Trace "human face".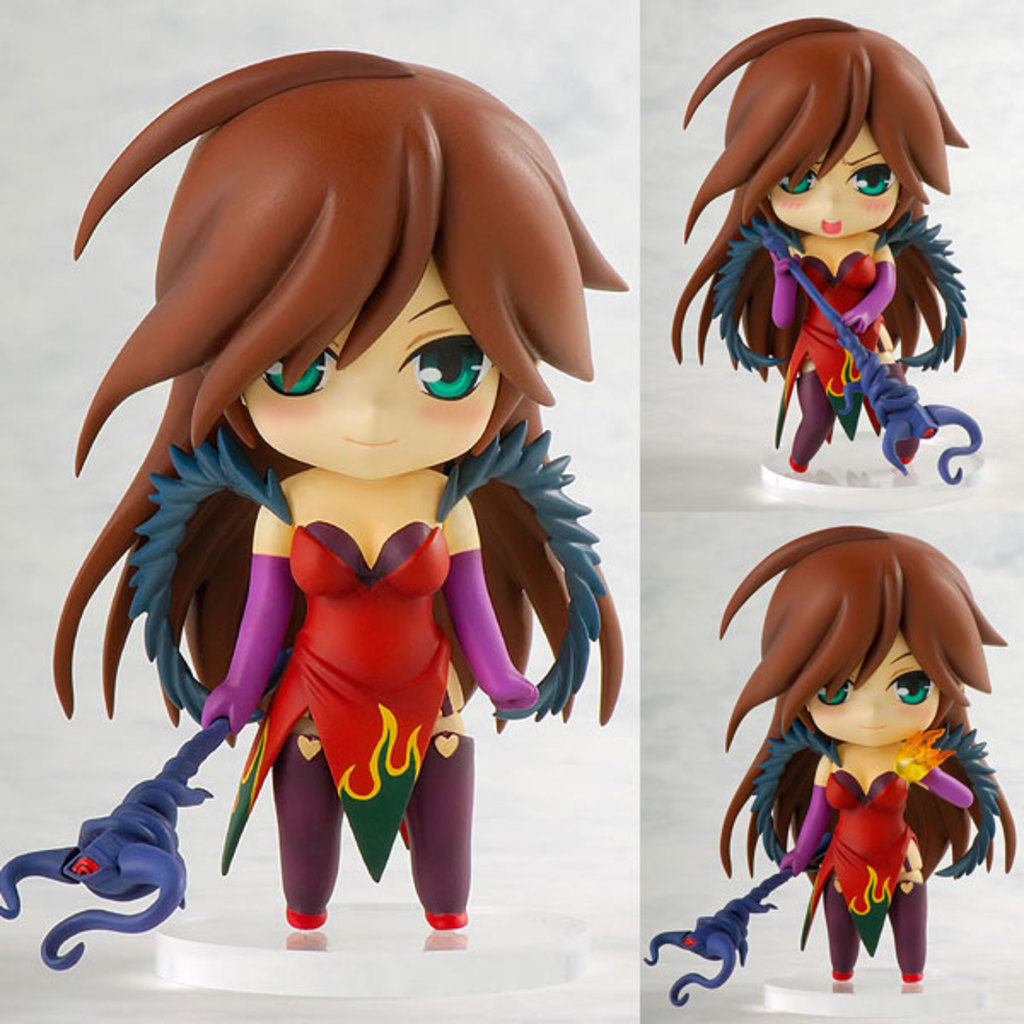
Traced to bbox(756, 111, 903, 241).
